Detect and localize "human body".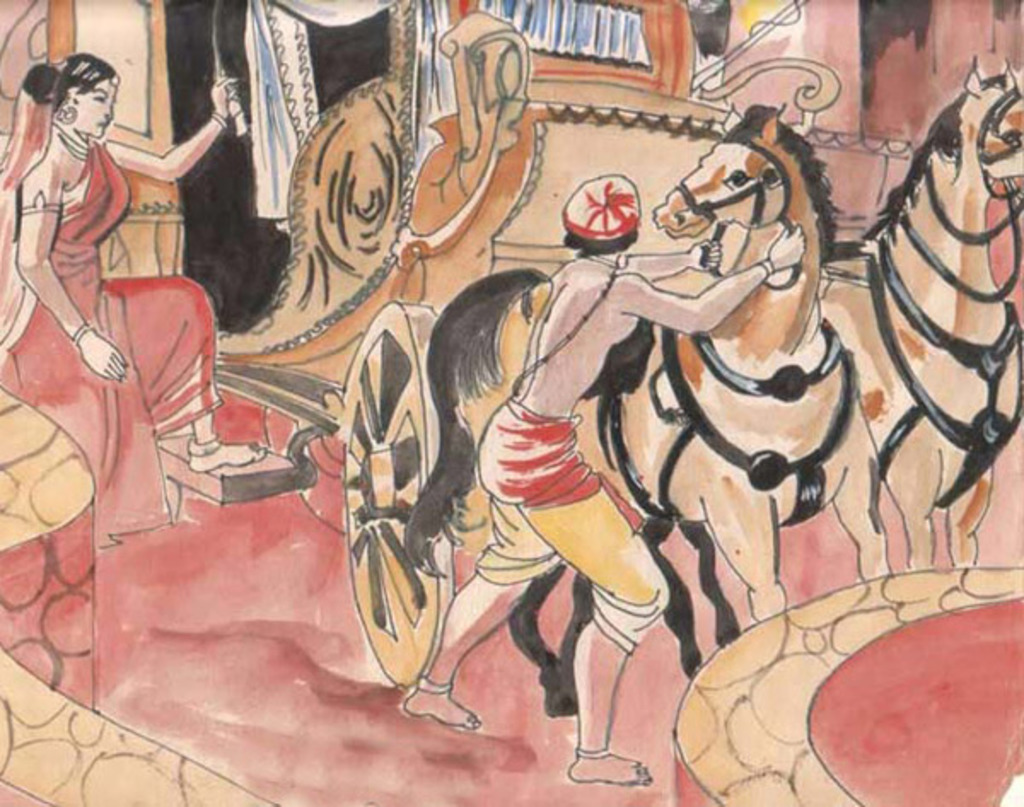
Localized at pyautogui.locateOnScreen(0, 46, 273, 464).
